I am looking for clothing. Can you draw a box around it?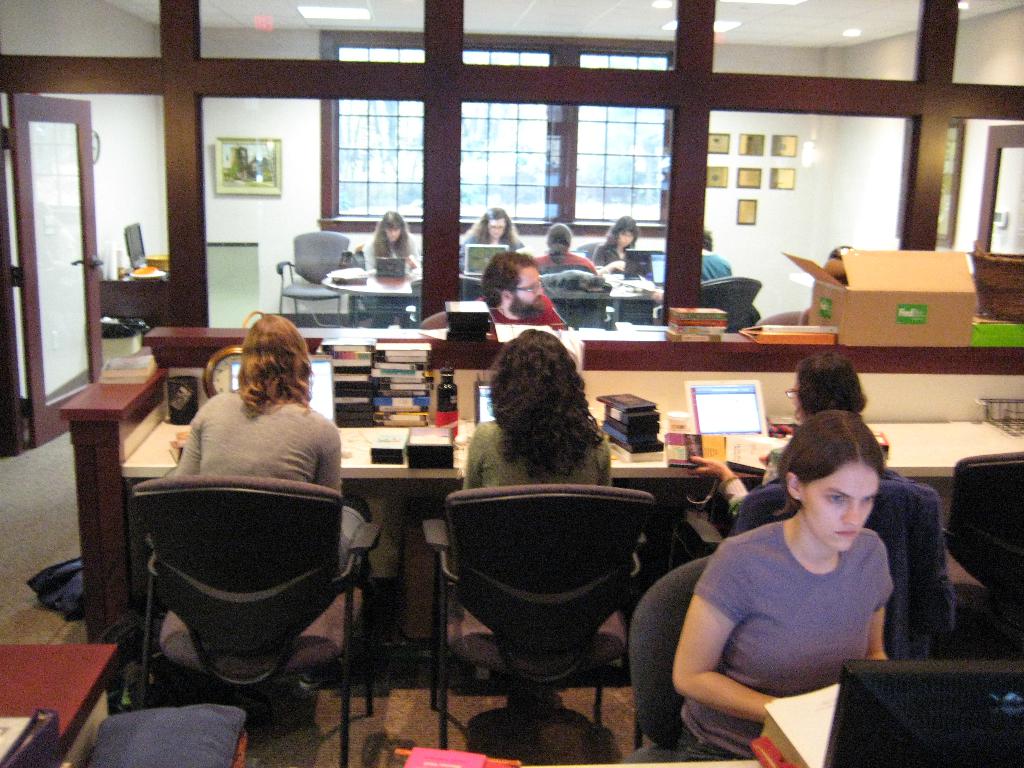
Sure, the bounding box is Rect(474, 292, 572, 327).
